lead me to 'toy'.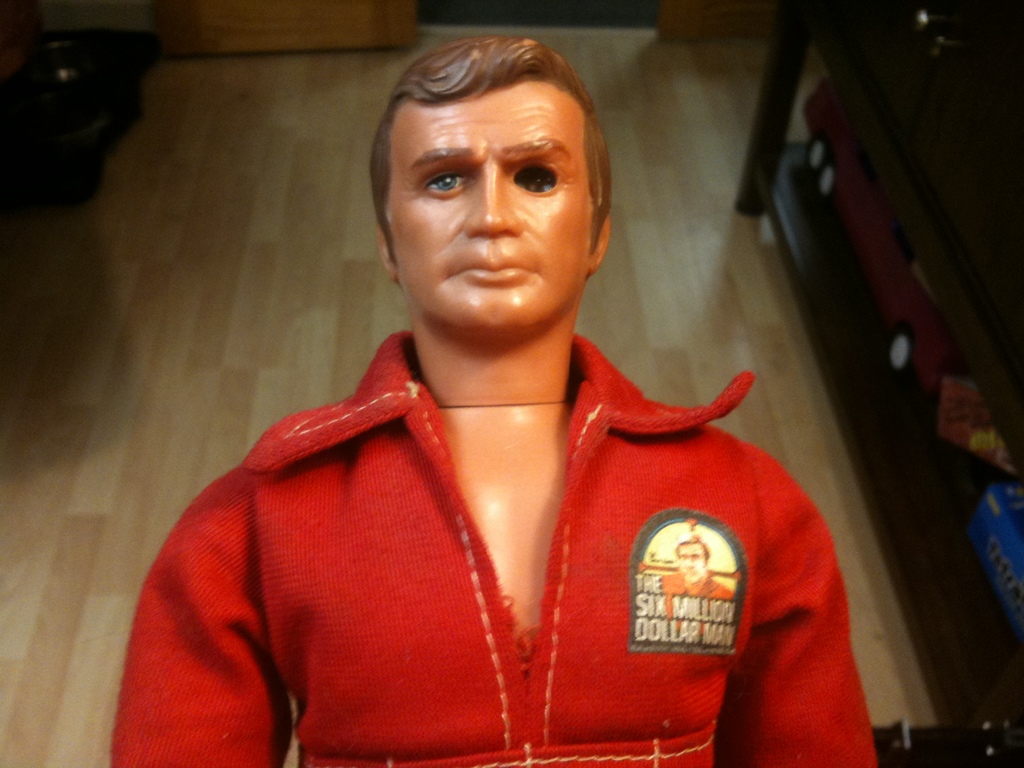
Lead to [936,364,1015,474].
